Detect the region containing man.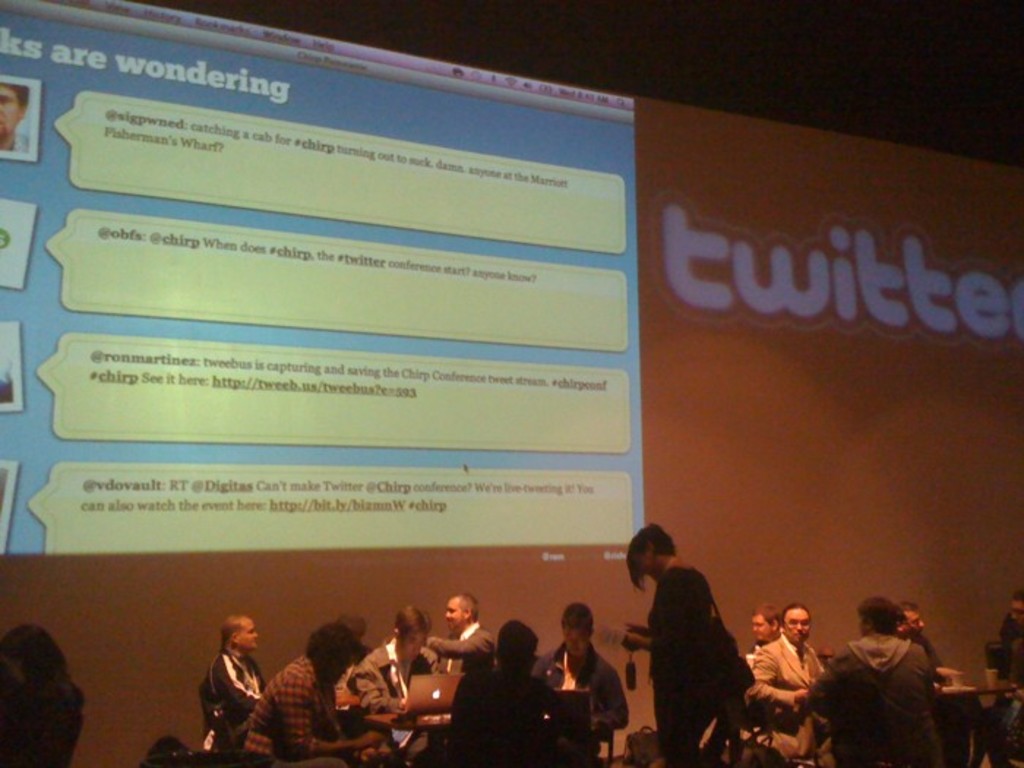
box(746, 603, 843, 767).
